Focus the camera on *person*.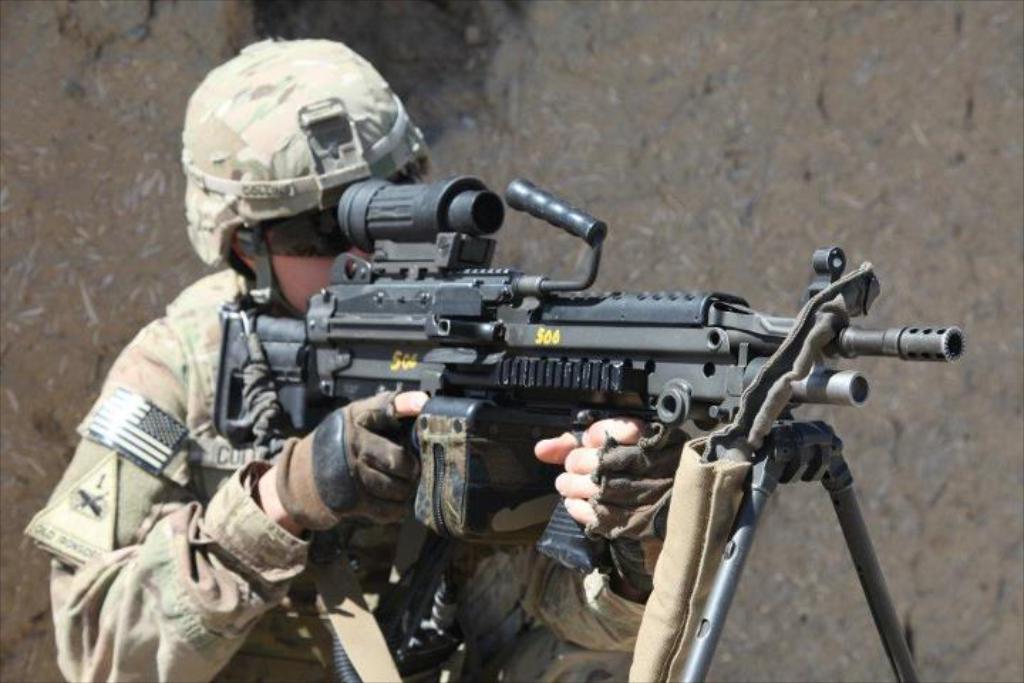
Focus region: 54,168,367,682.
